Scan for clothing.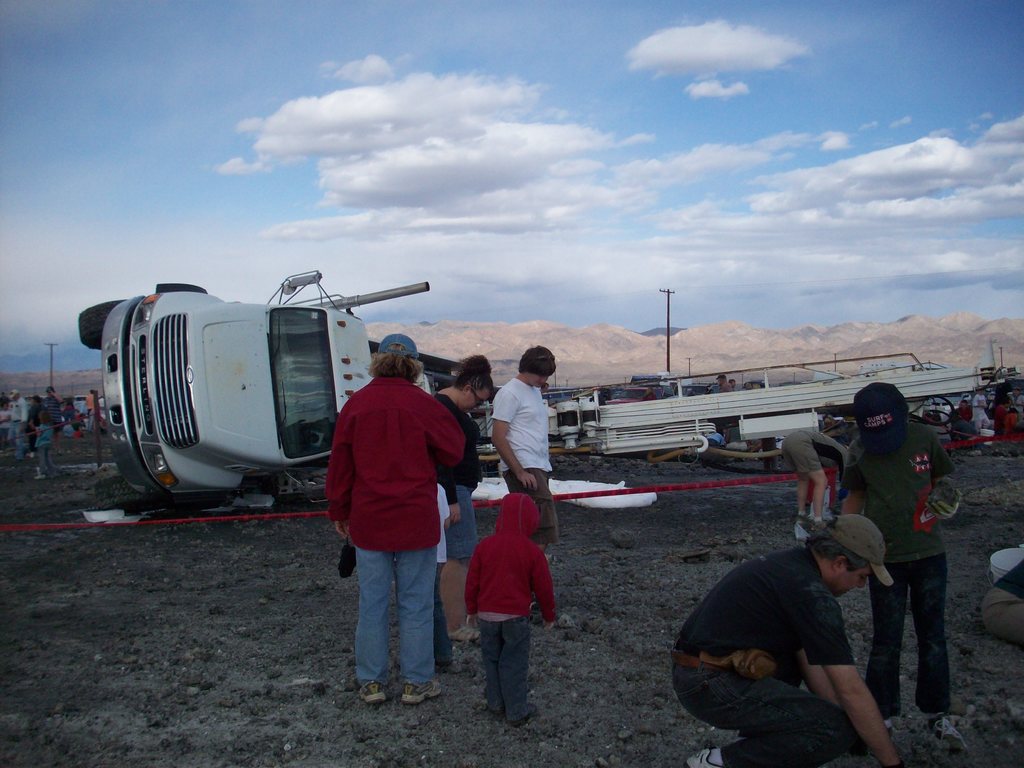
Scan result: x1=1001 y1=409 x2=1018 y2=436.
